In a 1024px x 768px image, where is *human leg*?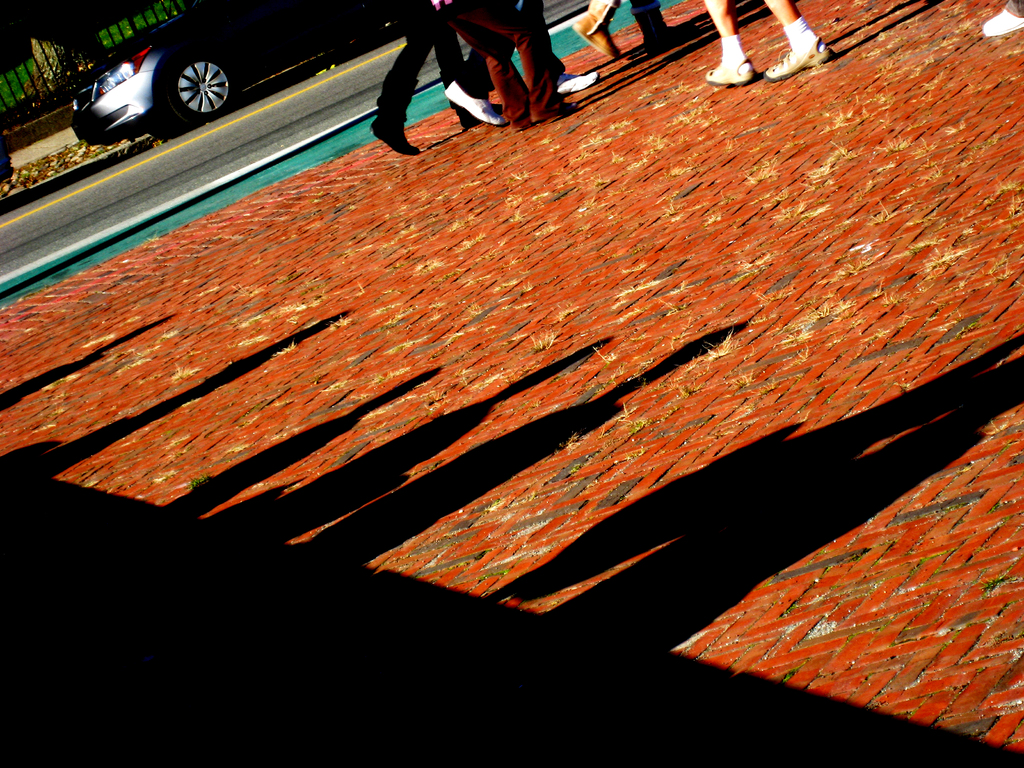
Rect(567, 0, 624, 60).
